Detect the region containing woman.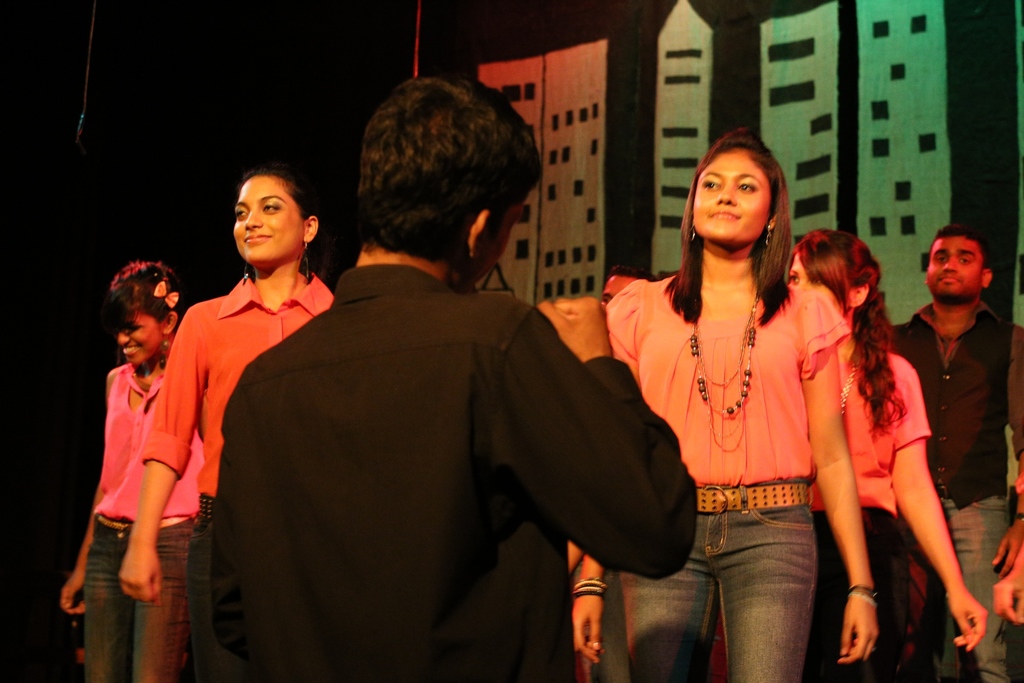
locate(570, 111, 875, 678).
